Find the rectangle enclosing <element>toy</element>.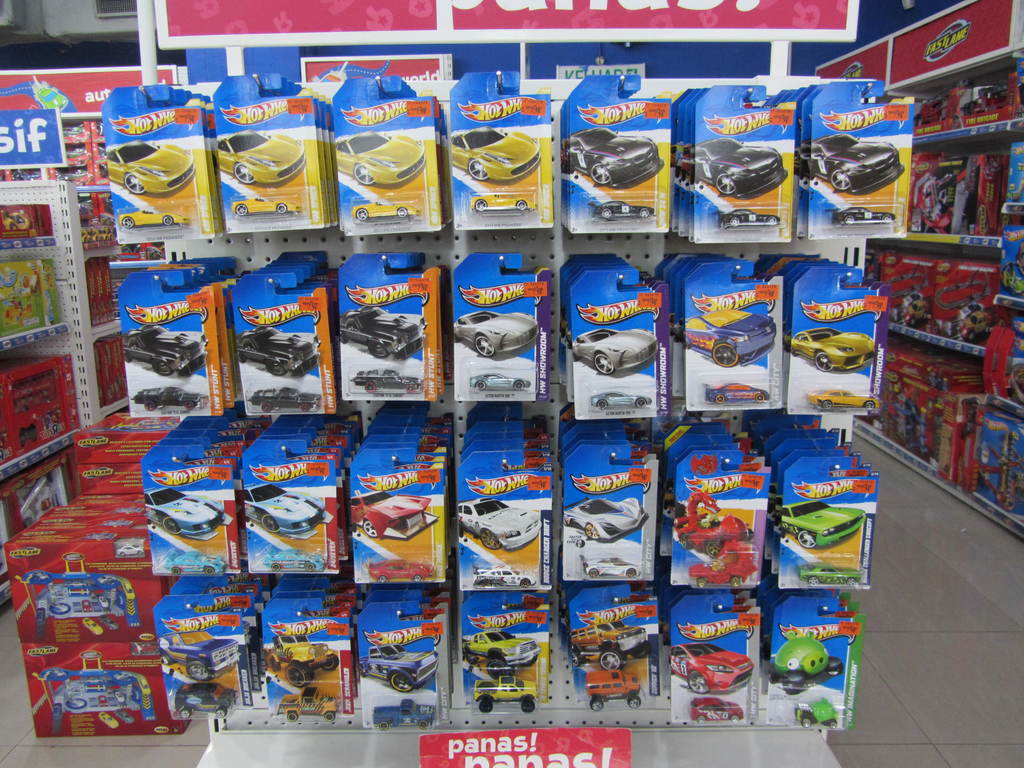
[175, 684, 232, 719].
